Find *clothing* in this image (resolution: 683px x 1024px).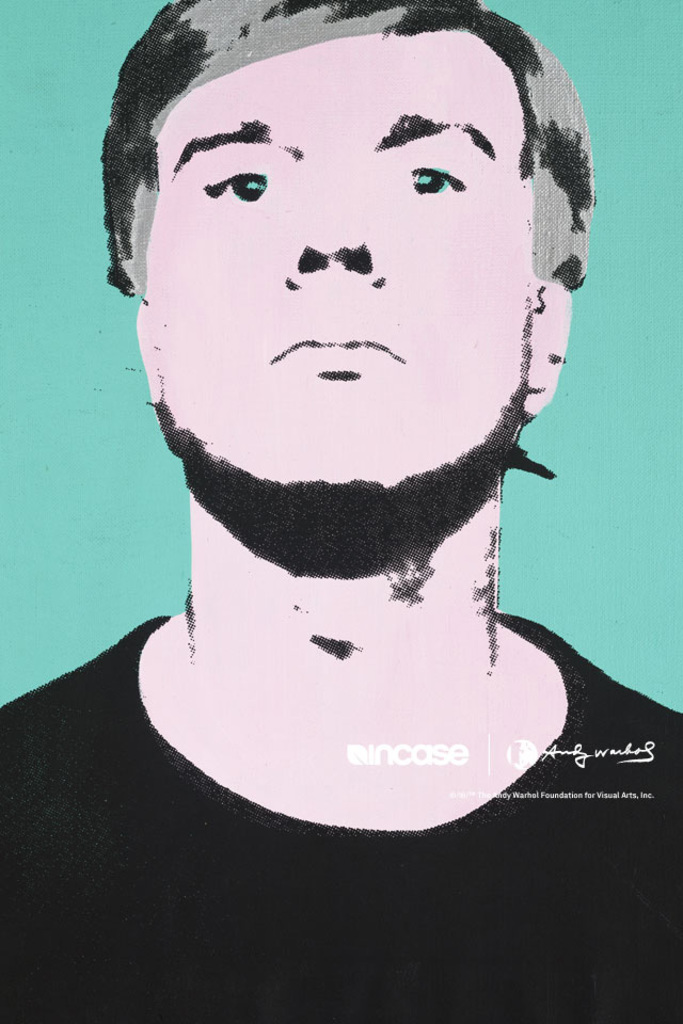
left=0, top=602, right=682, bottom=1023.
